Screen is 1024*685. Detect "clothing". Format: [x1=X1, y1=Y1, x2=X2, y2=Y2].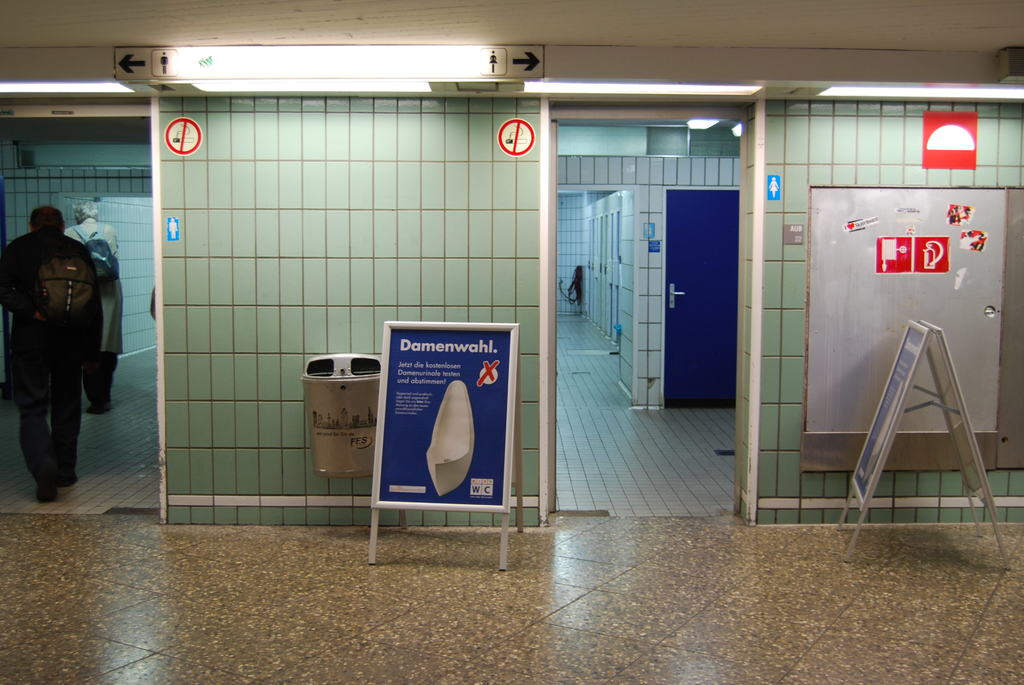
[x1=64, y1=220, x2=125, y2=402].
